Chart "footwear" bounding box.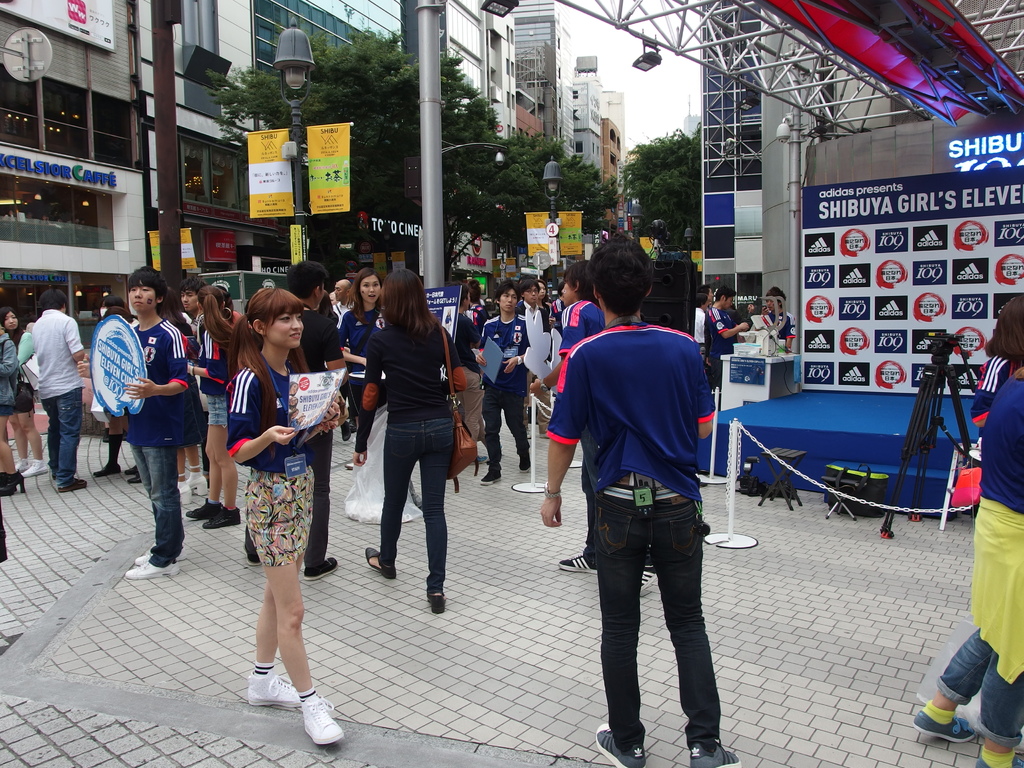
Charted: left=427, top=591, right=445, bottom=614.
